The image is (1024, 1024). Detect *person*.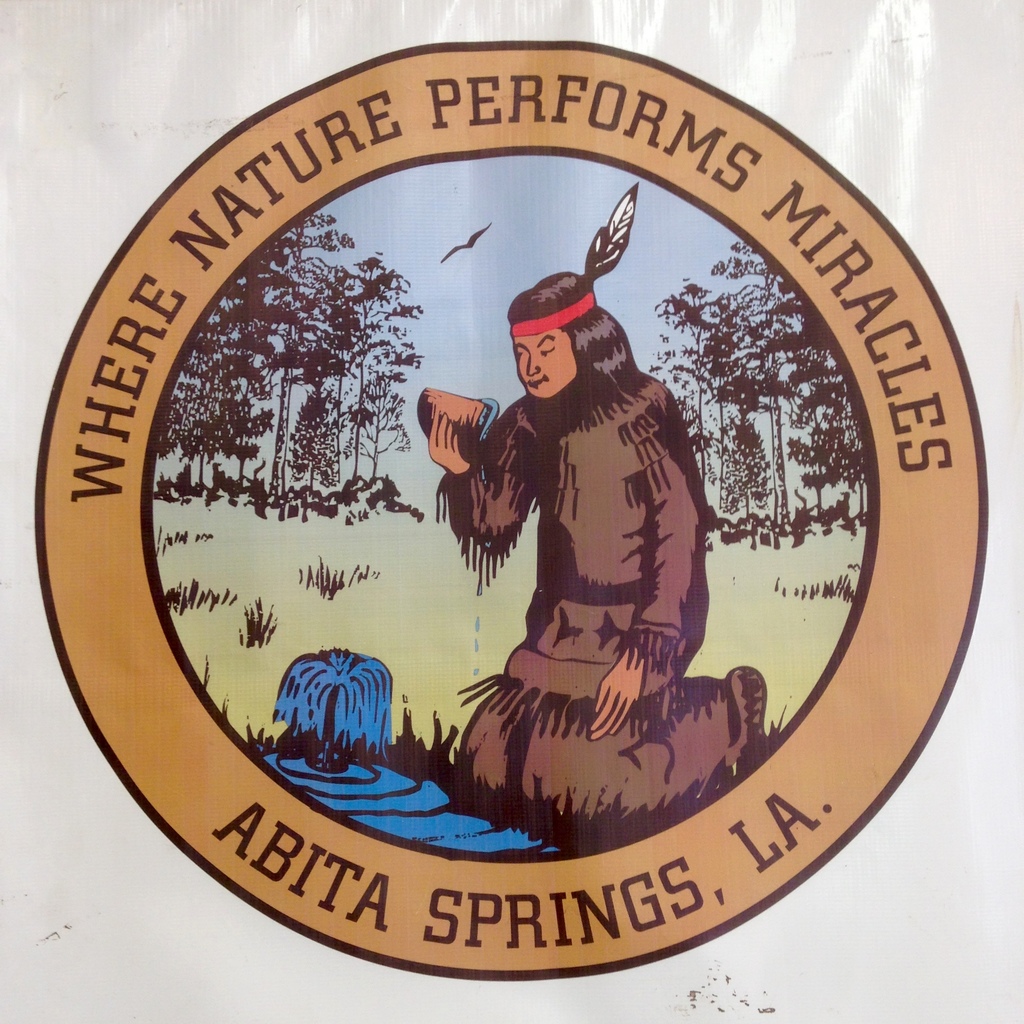
Detection: region(434, 222, 751, 904).
